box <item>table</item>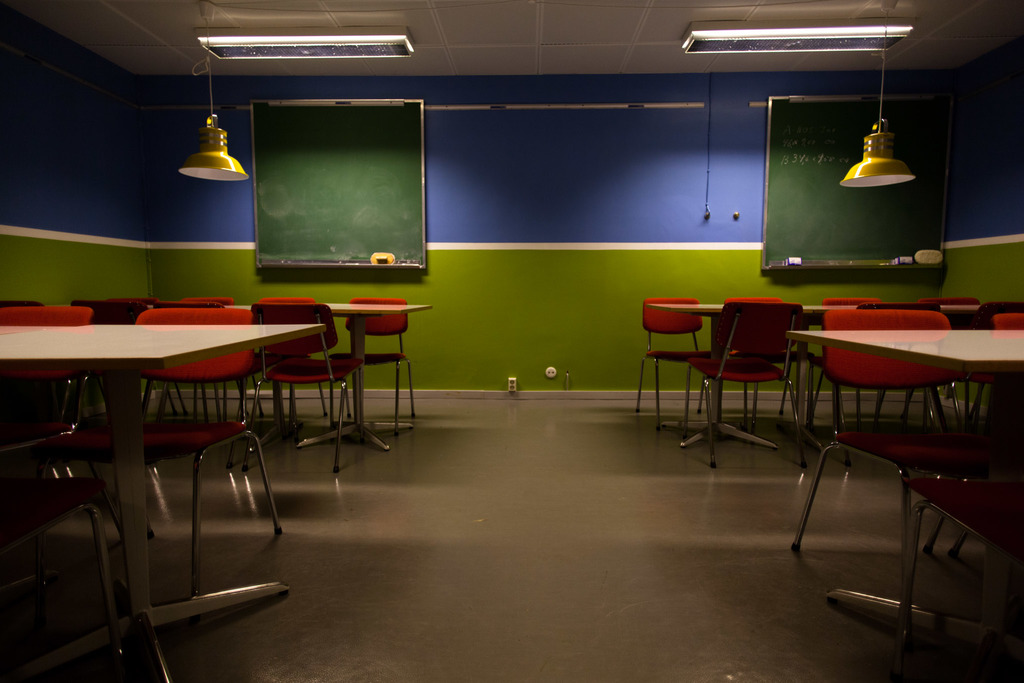
(227, 299, 431, 449)
